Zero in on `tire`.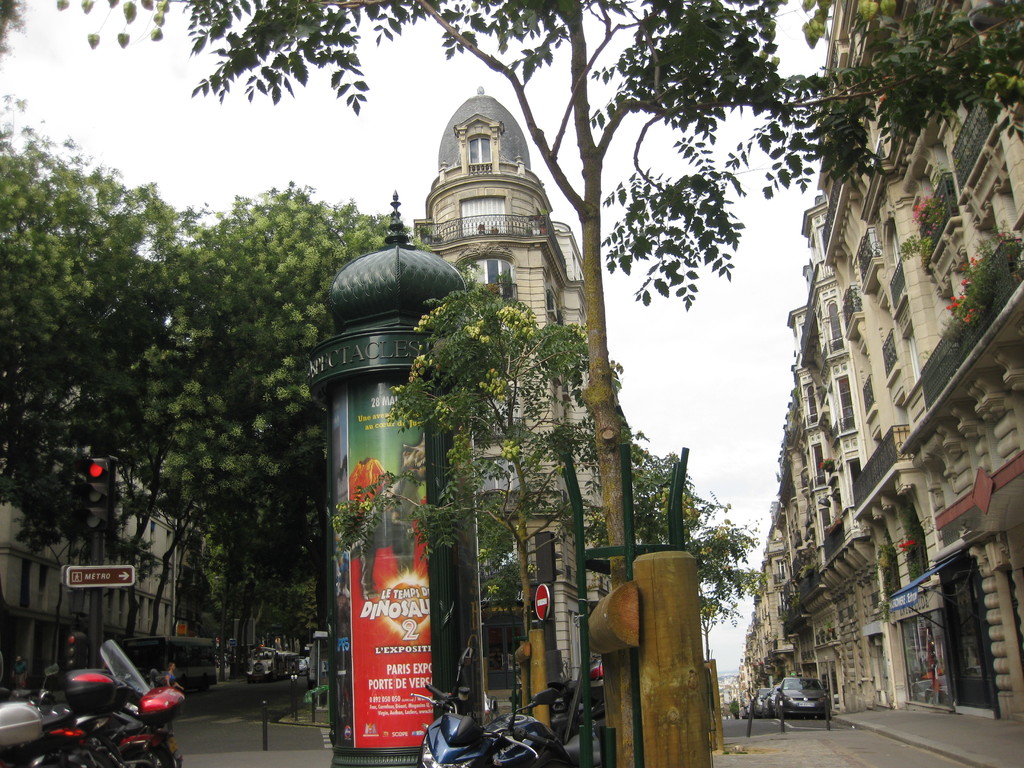
Zeroed in: (left=118, top=748, right=156, bottom=767).
